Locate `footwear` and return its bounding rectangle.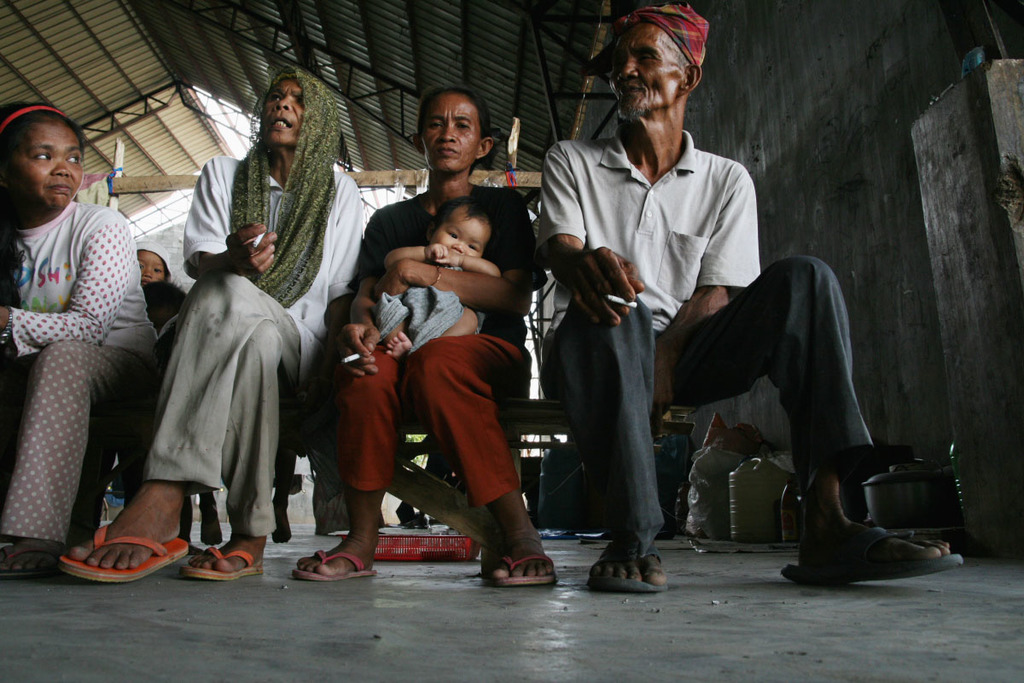
box(0, 543, 60, 580).
